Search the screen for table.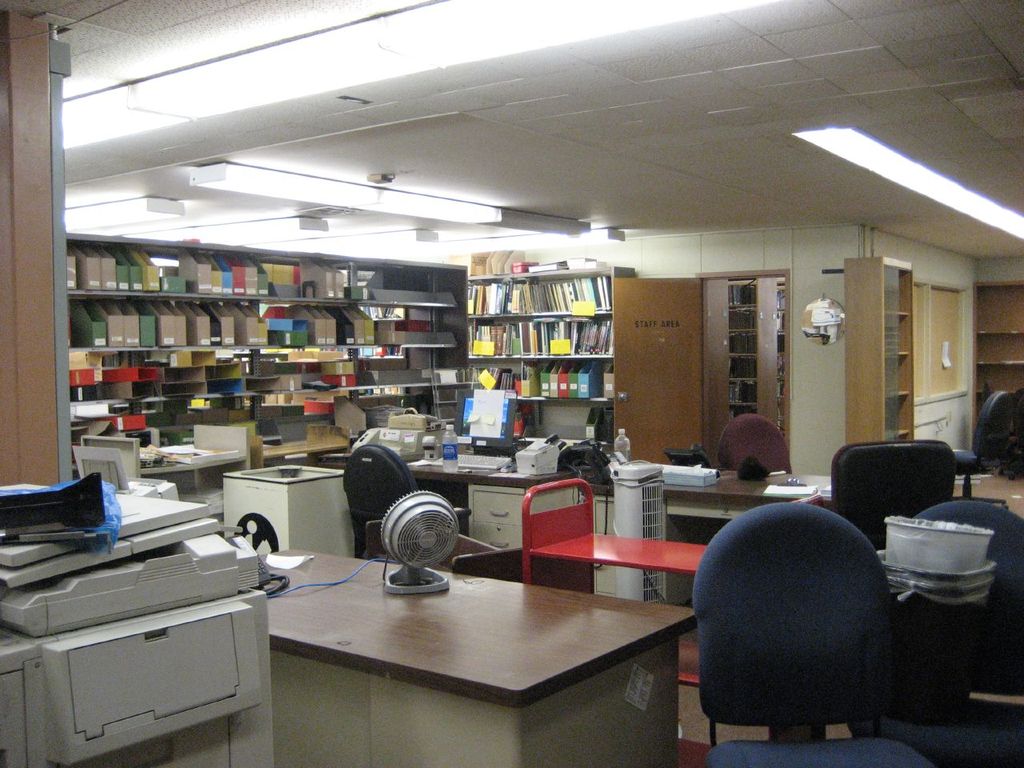
Found at pyautogui.locateOnScreen(321, 434, 1023, 518).
